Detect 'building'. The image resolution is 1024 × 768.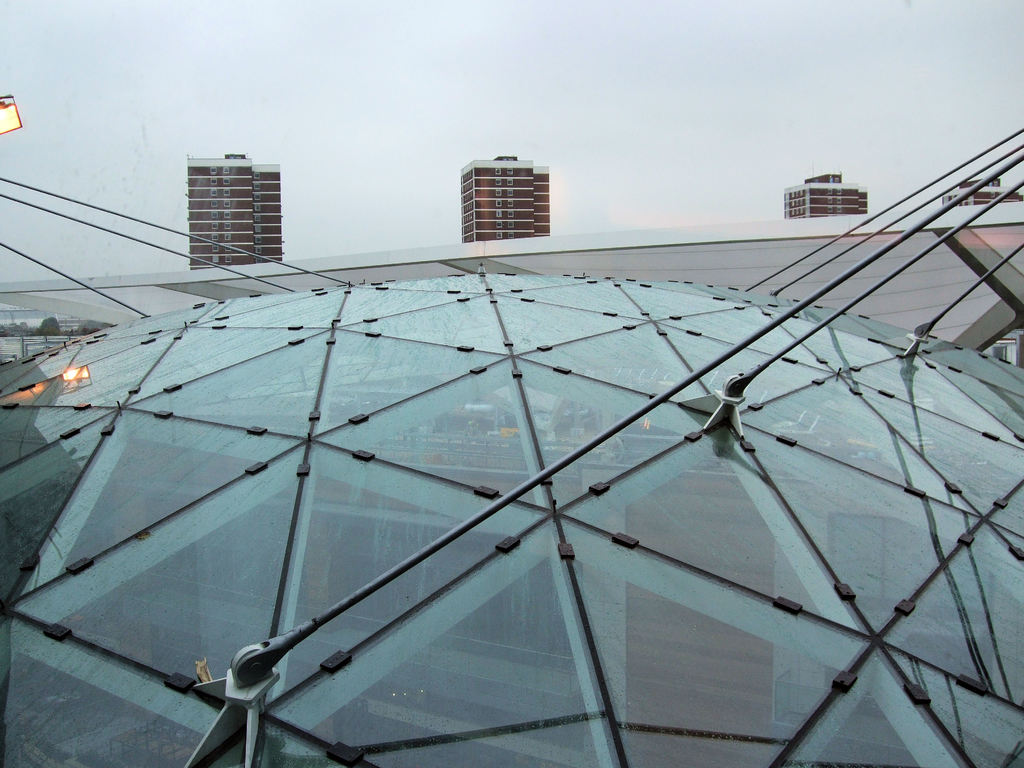
459,152,550,241.
